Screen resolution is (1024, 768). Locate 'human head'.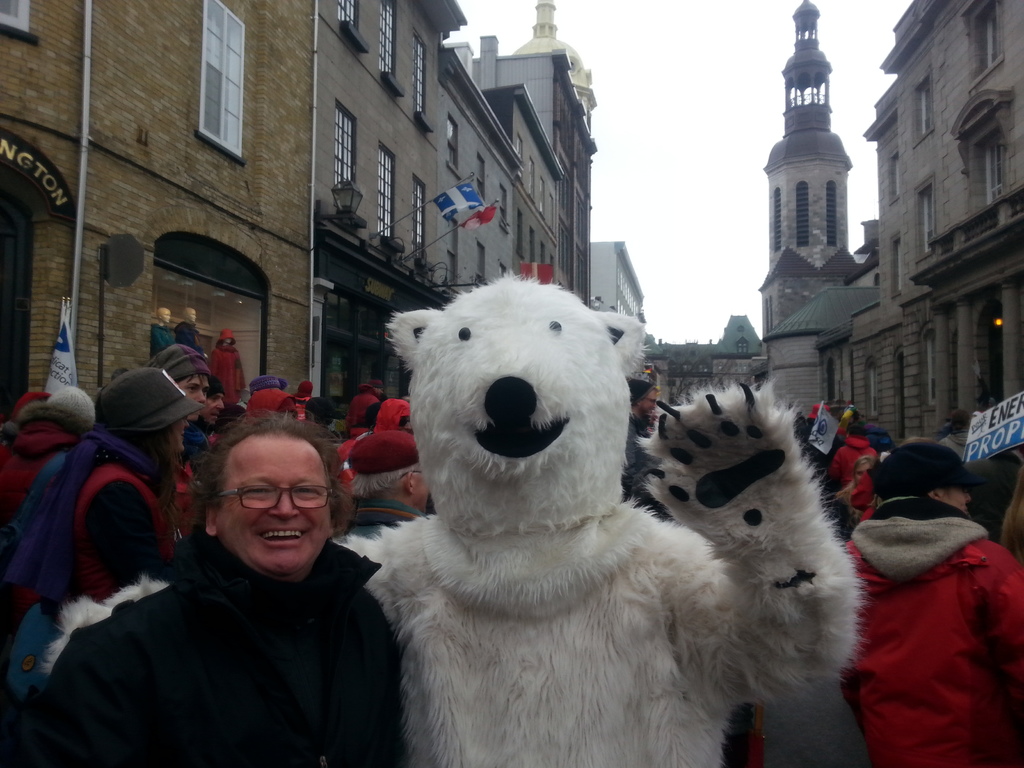
(left=361, top=437, right=435, bottom=509).
